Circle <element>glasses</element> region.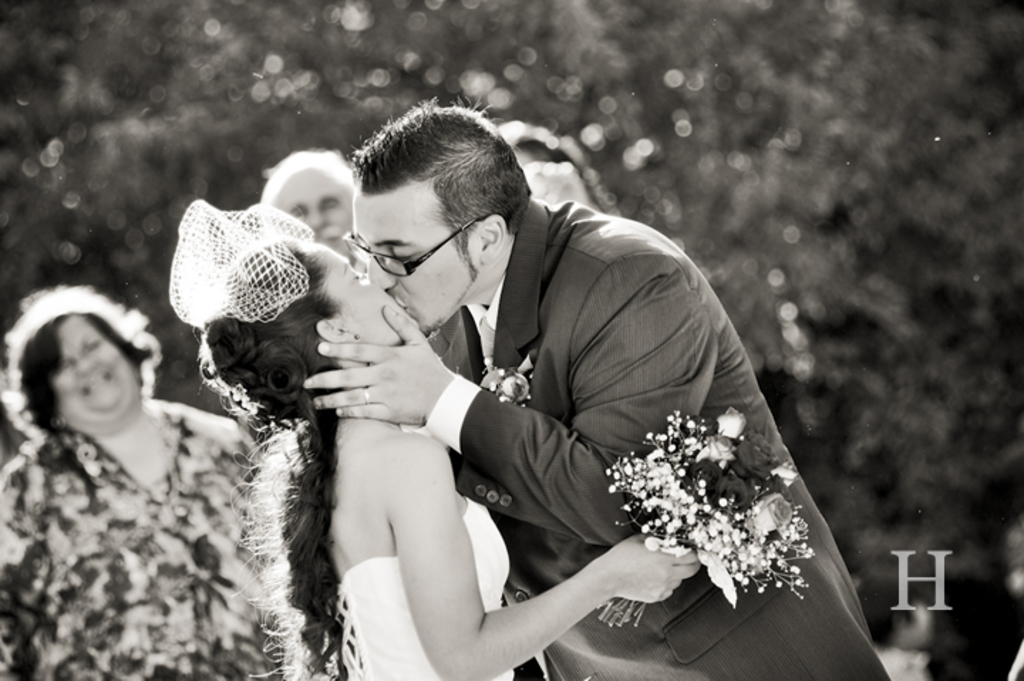
Region: 336,209,496,279.
